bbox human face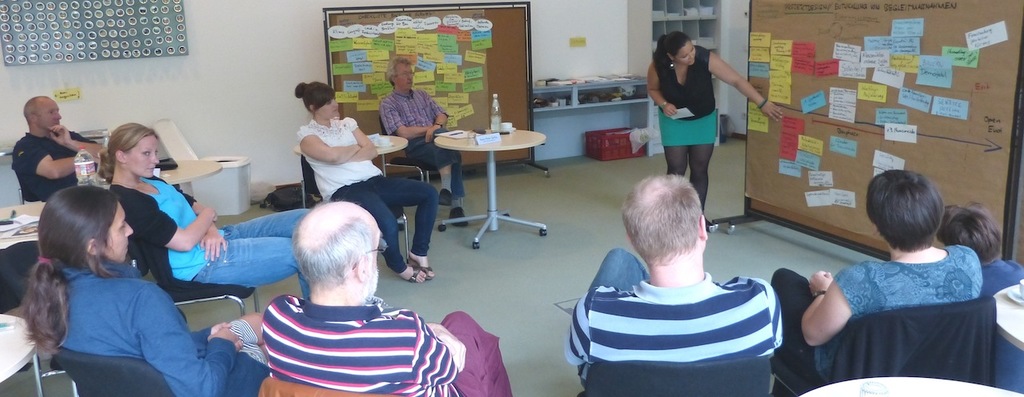
bbox=[107, 203, 133, 260]
